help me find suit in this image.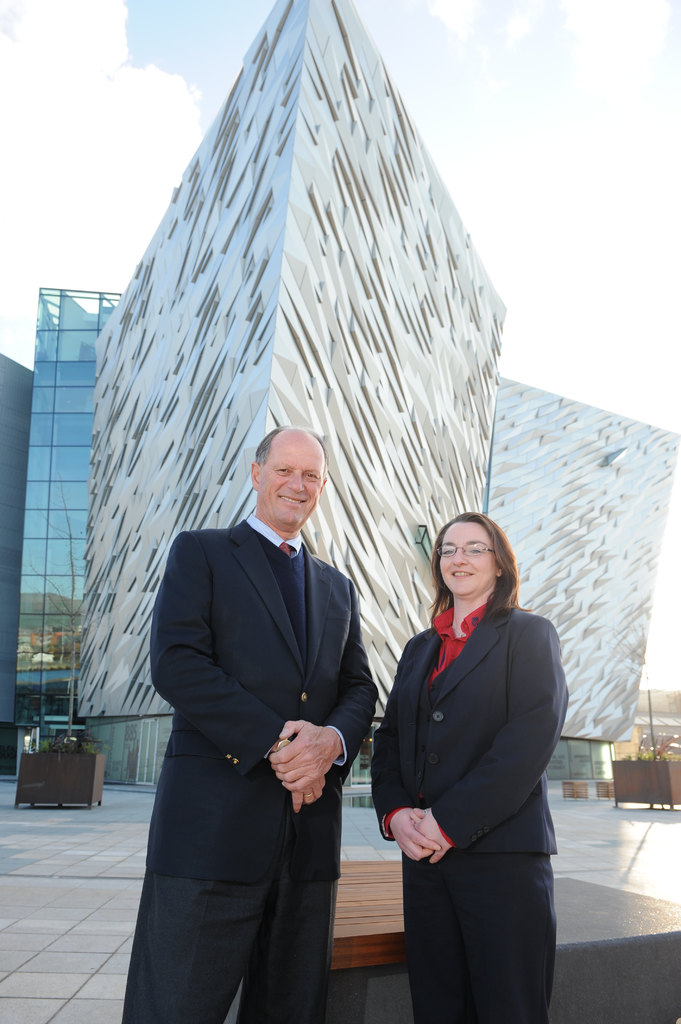
Found it: bbox=(147, 398, 380, 1023).
